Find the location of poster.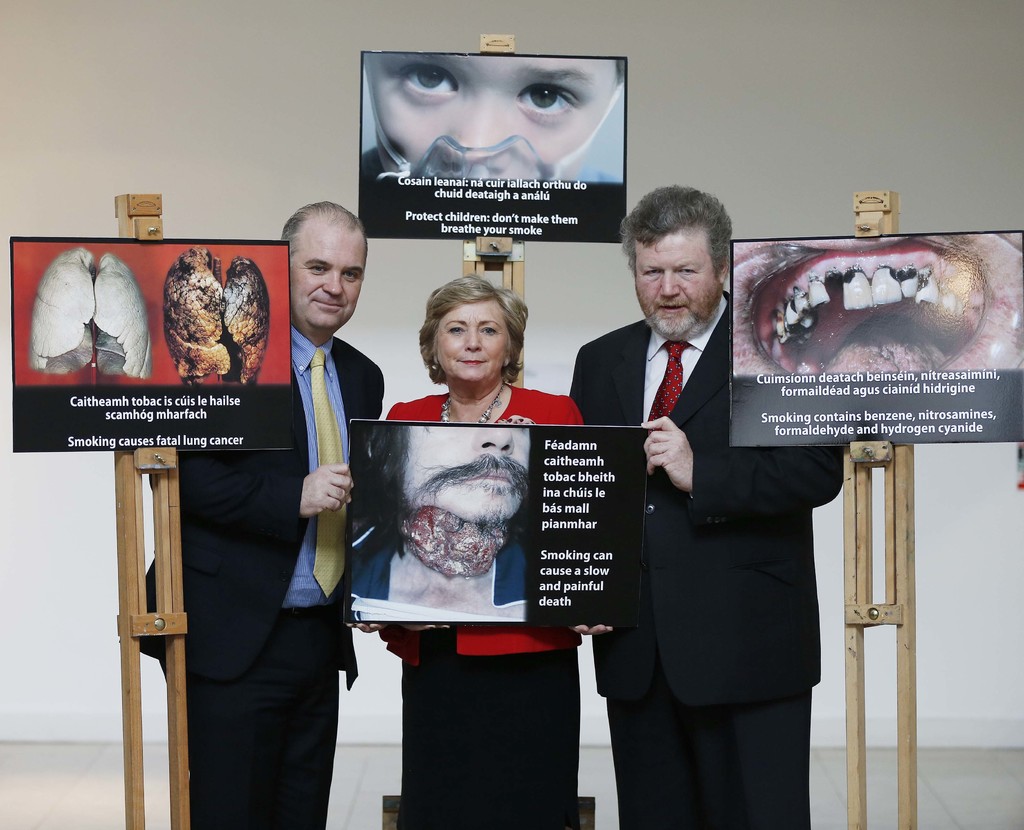
Location: BBox(735, 232, 1023, 448).
